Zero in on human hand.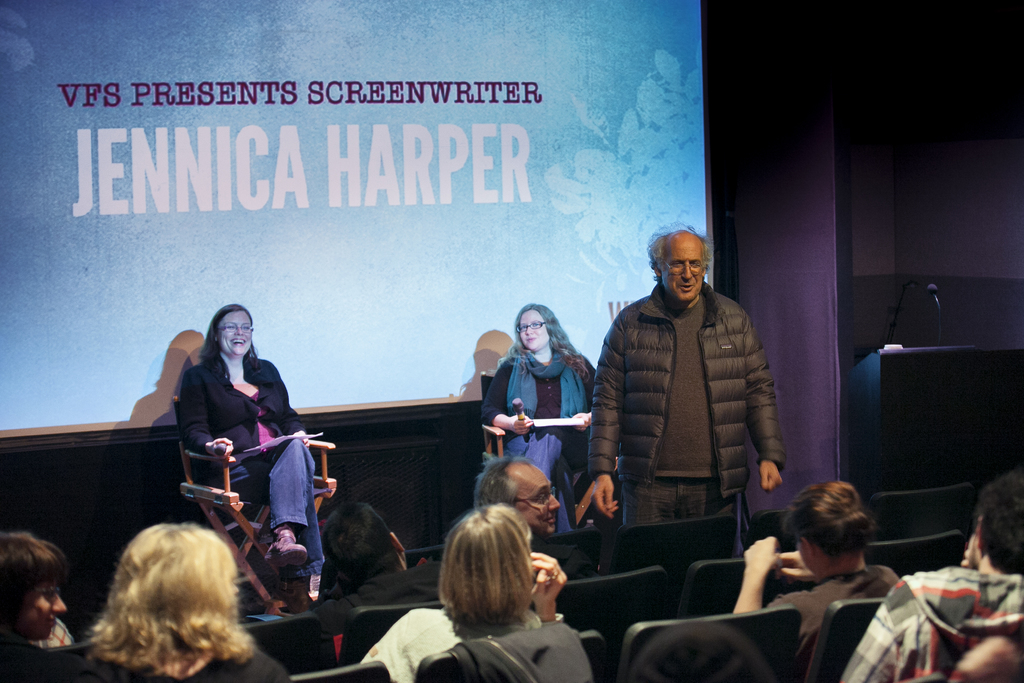
Zeroed in: [530, 550, 568, 609].
